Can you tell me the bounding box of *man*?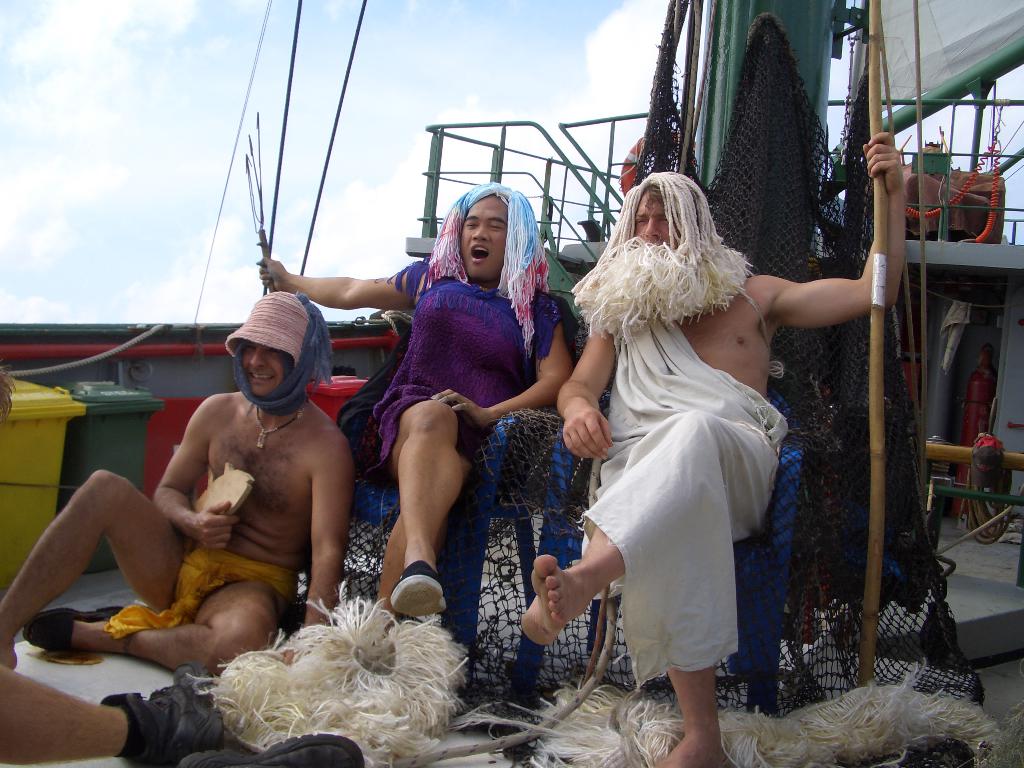
bbox(520, 129, 906, 767).
